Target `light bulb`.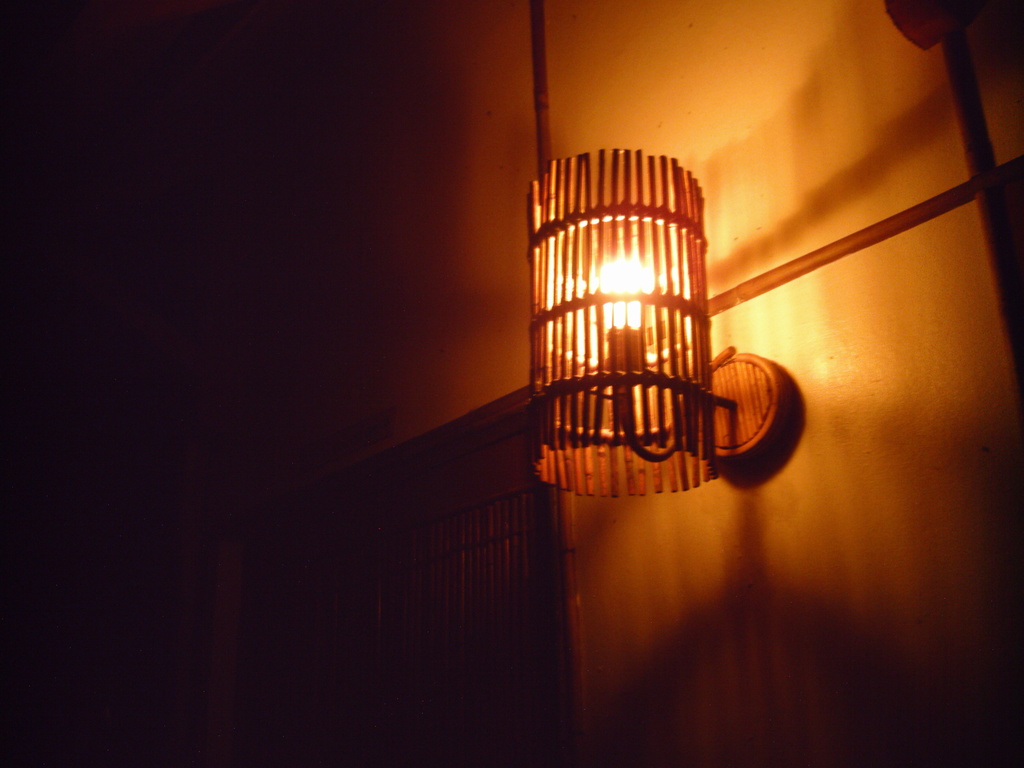
Target region: pyautogui.locateOnScreen(593, 255, 652, 328).
